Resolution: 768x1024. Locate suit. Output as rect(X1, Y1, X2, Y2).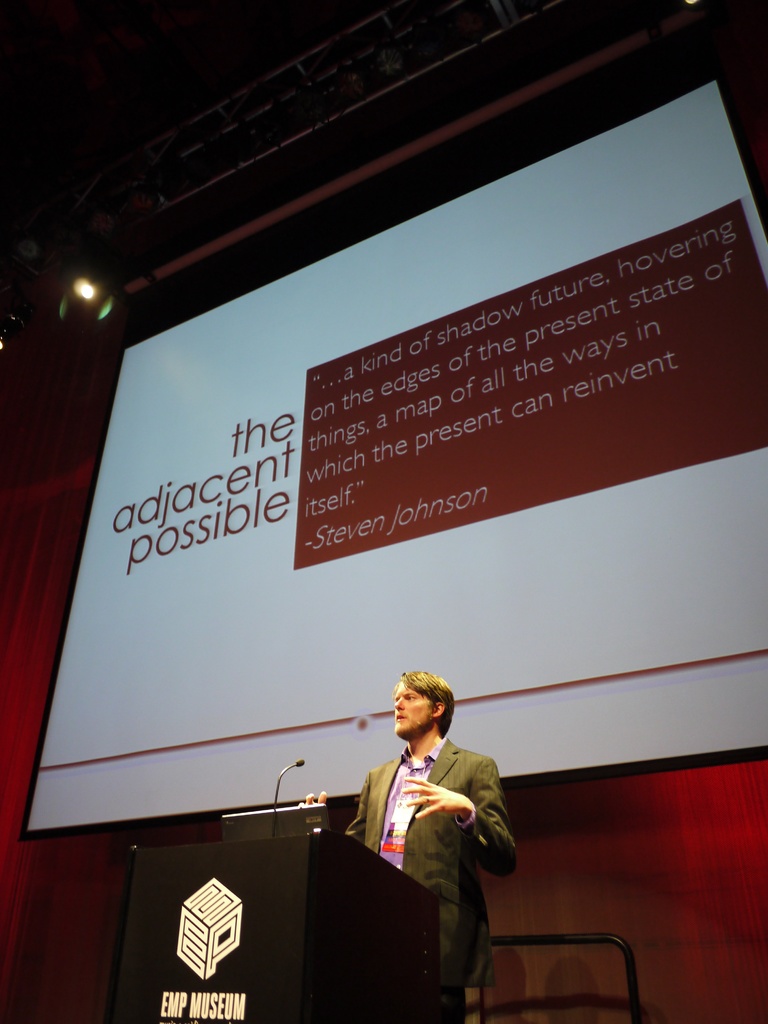
rect(323, 707, 506, 970).
